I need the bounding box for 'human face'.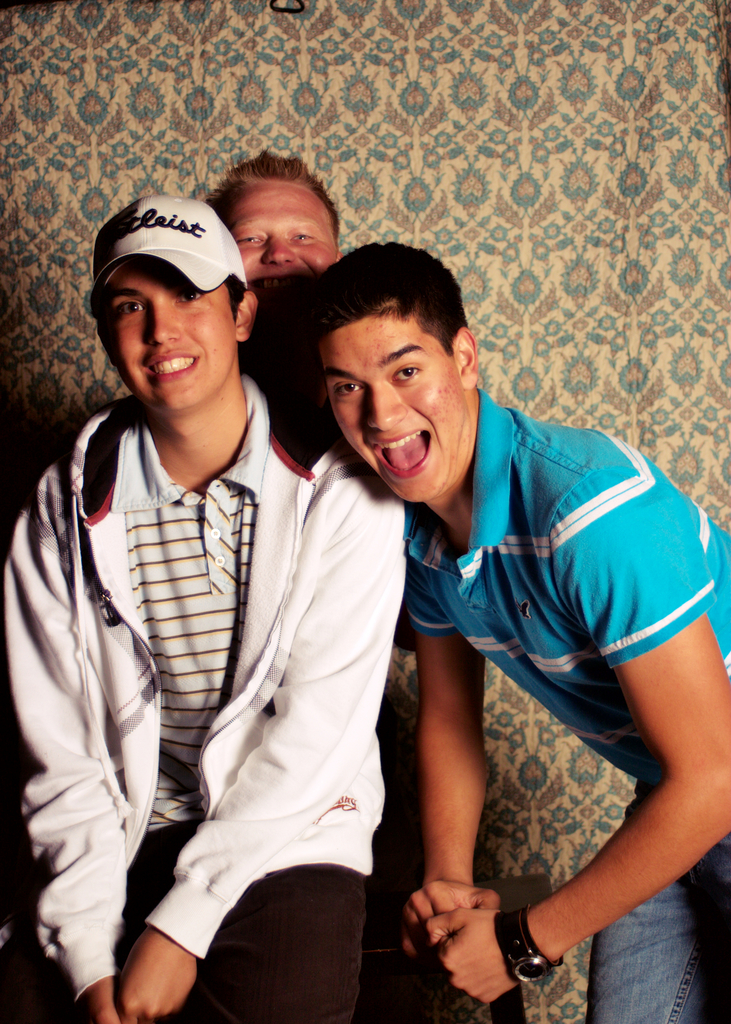
Here it is: locate(317, 304, 463, 509).
